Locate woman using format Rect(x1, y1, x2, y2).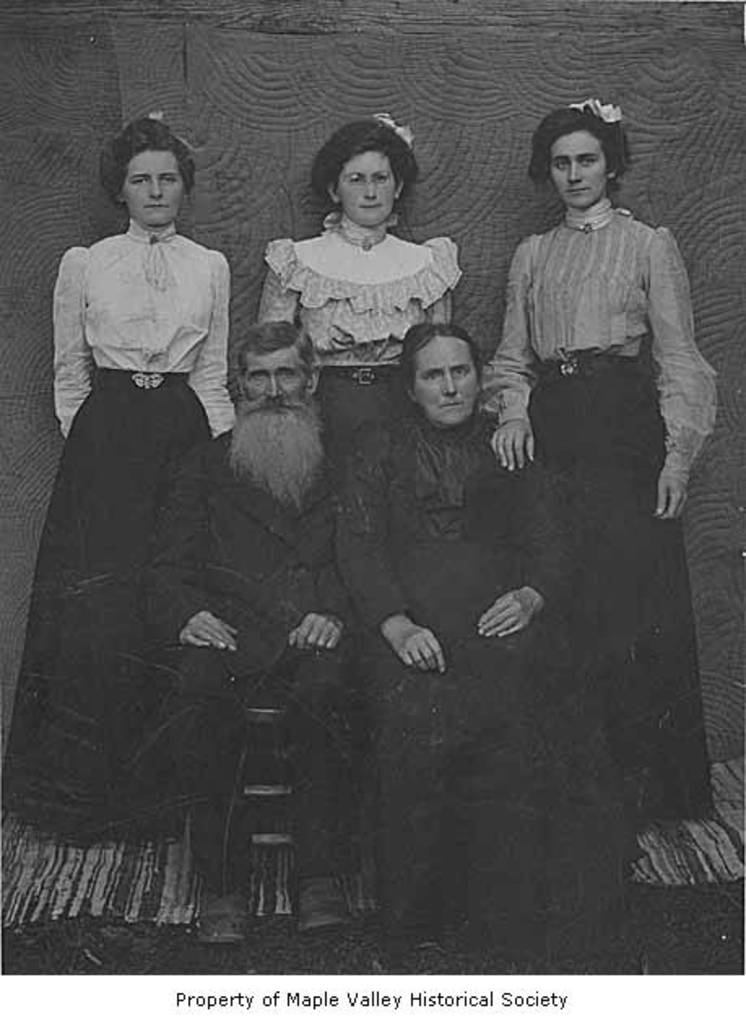
Rect(468, 93, 736, 870).
